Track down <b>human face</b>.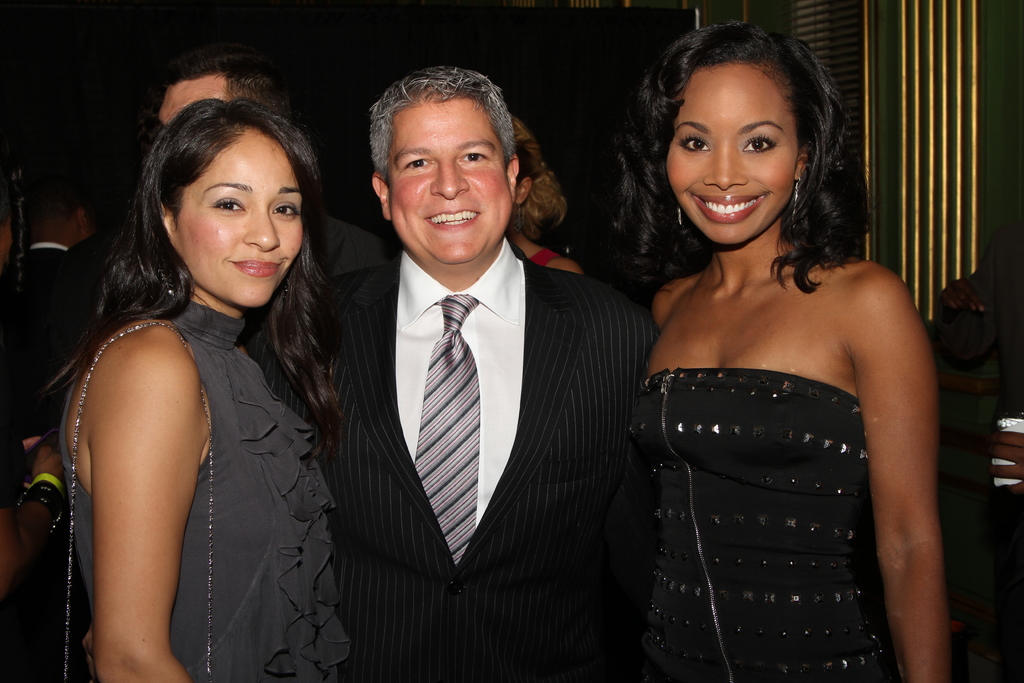
Tracked to detection(160, 76, 228, 122).
